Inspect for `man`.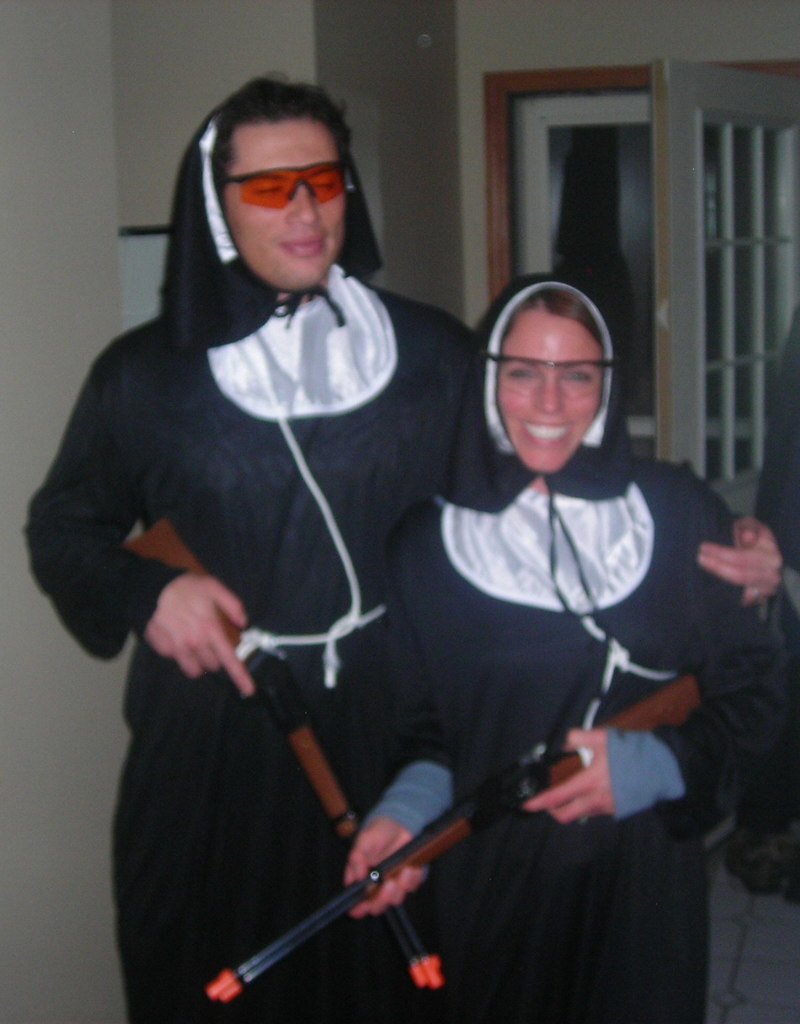
Inspection: left=26, top=67, right=799, bottom=1023.
